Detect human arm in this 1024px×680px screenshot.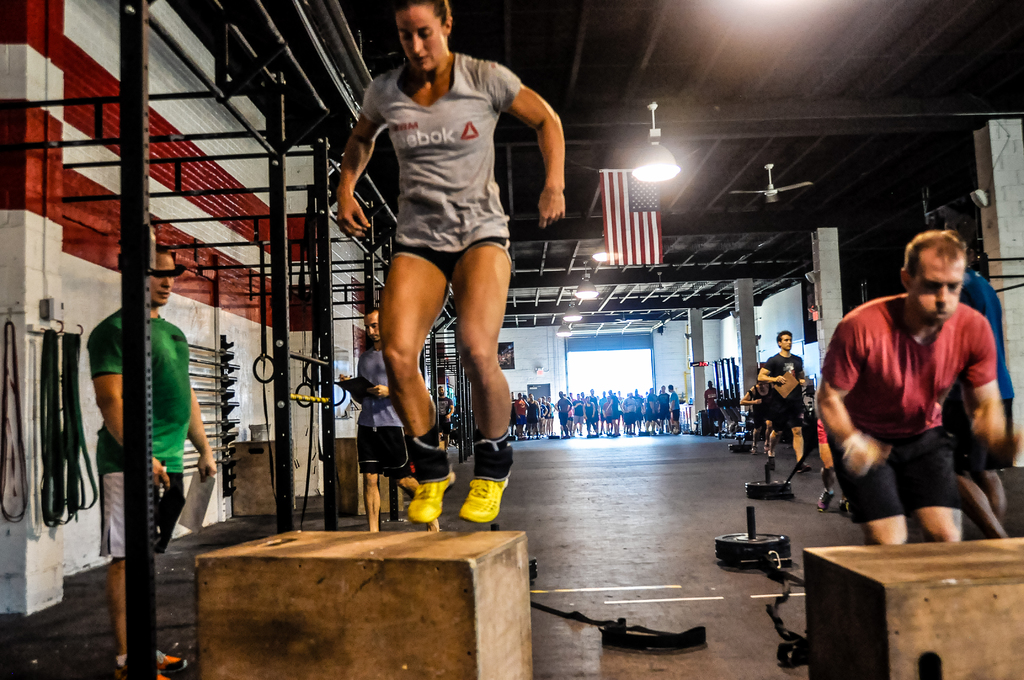
Detection: locate(758, 354, 787, 388).
